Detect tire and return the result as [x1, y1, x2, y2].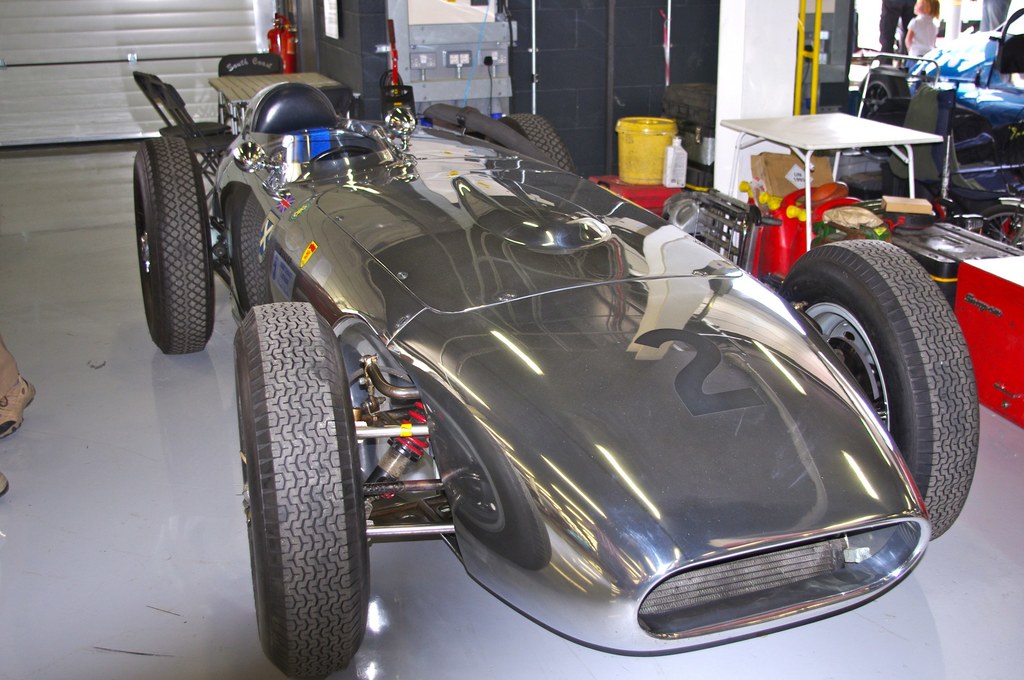
[496, 113, 575, 175].
